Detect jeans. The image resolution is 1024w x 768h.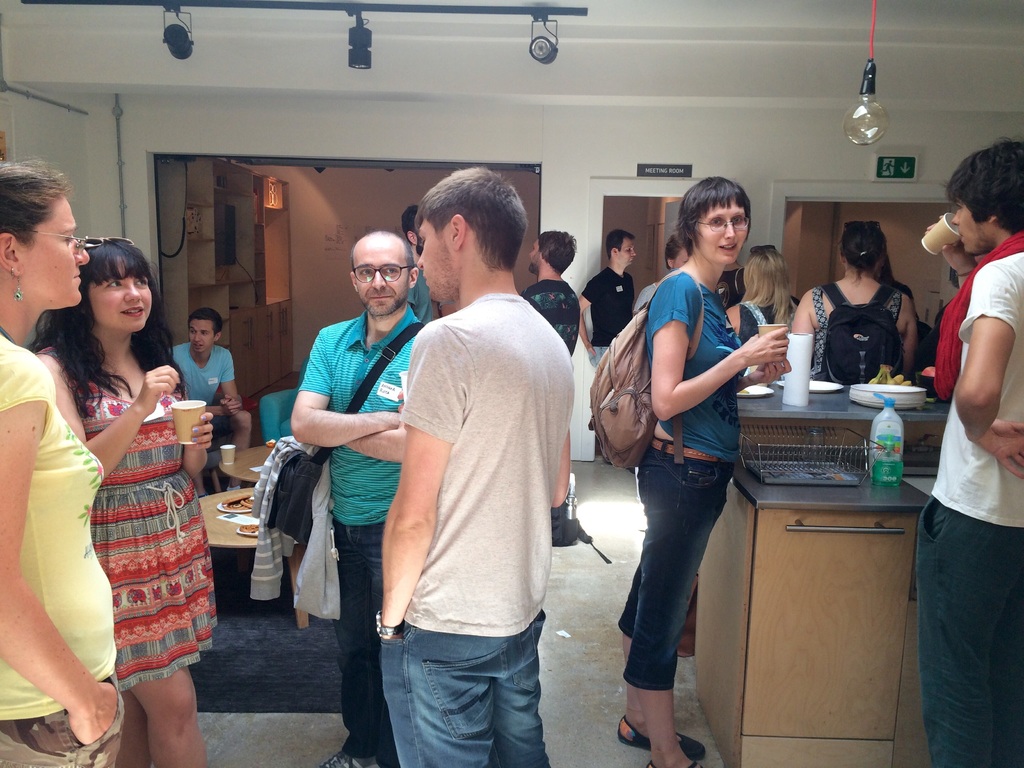
{"x1": 0, "y1": 675, "x2": 129, "y2": 767}.
